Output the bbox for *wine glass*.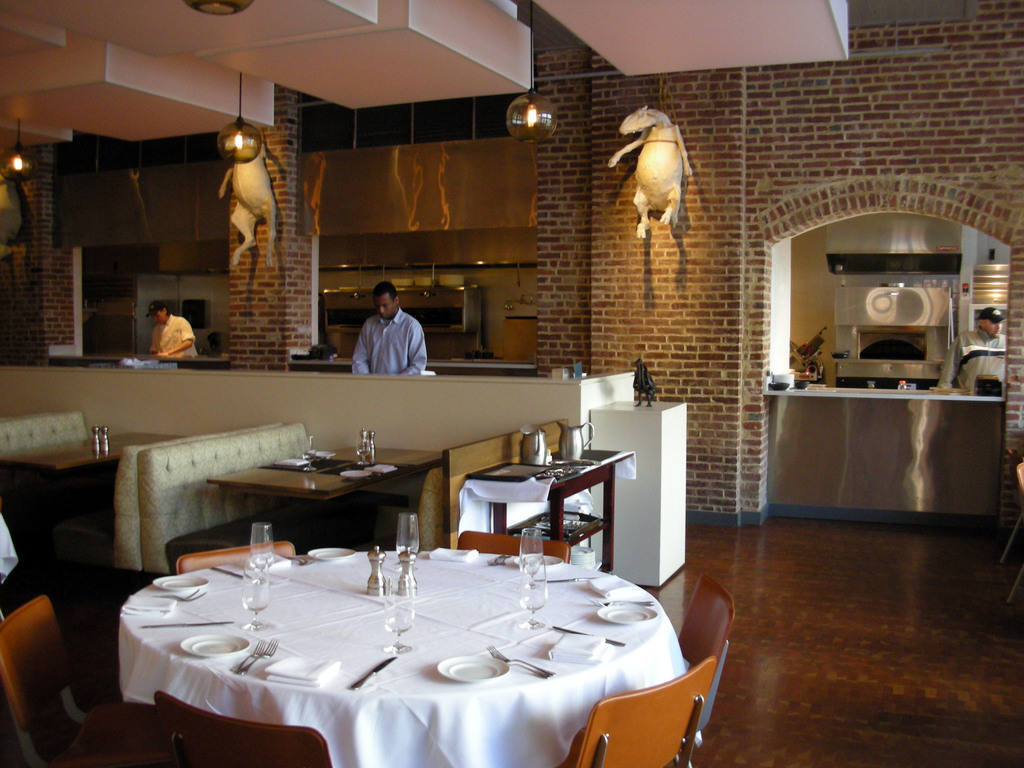
<box>252,520,271,575</box>.
